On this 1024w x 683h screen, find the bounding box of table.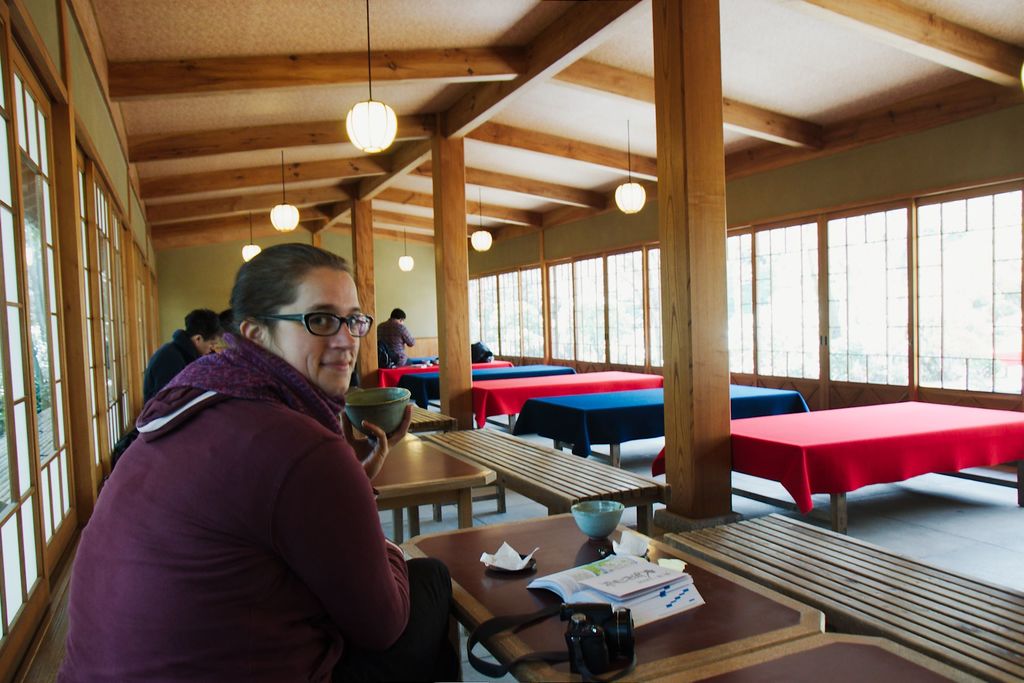
Bounding box: 474, 372, 673, 434.
